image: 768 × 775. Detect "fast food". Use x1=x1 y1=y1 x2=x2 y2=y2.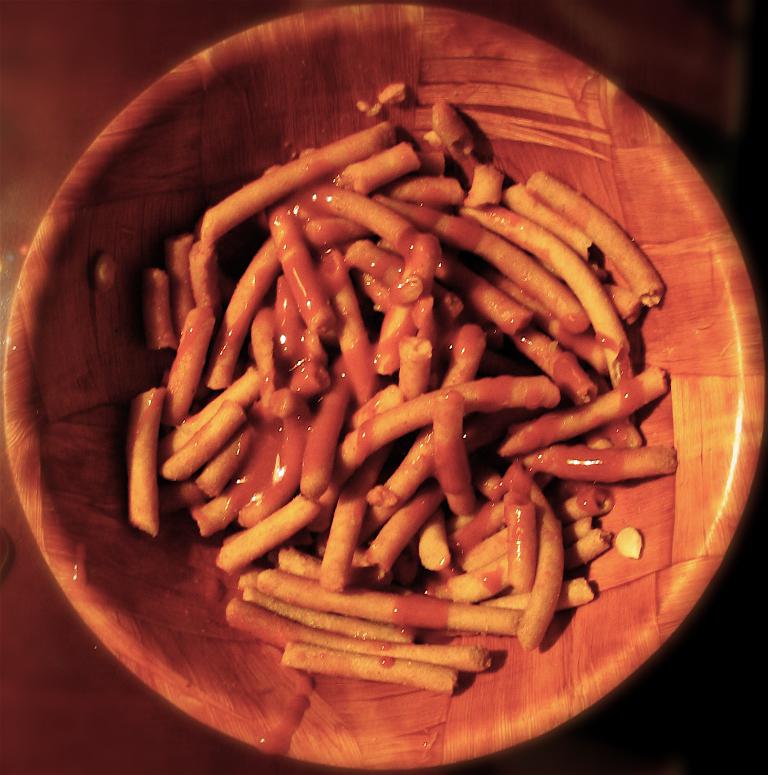
x1=75 y1=20 x2=711 y2=740.
